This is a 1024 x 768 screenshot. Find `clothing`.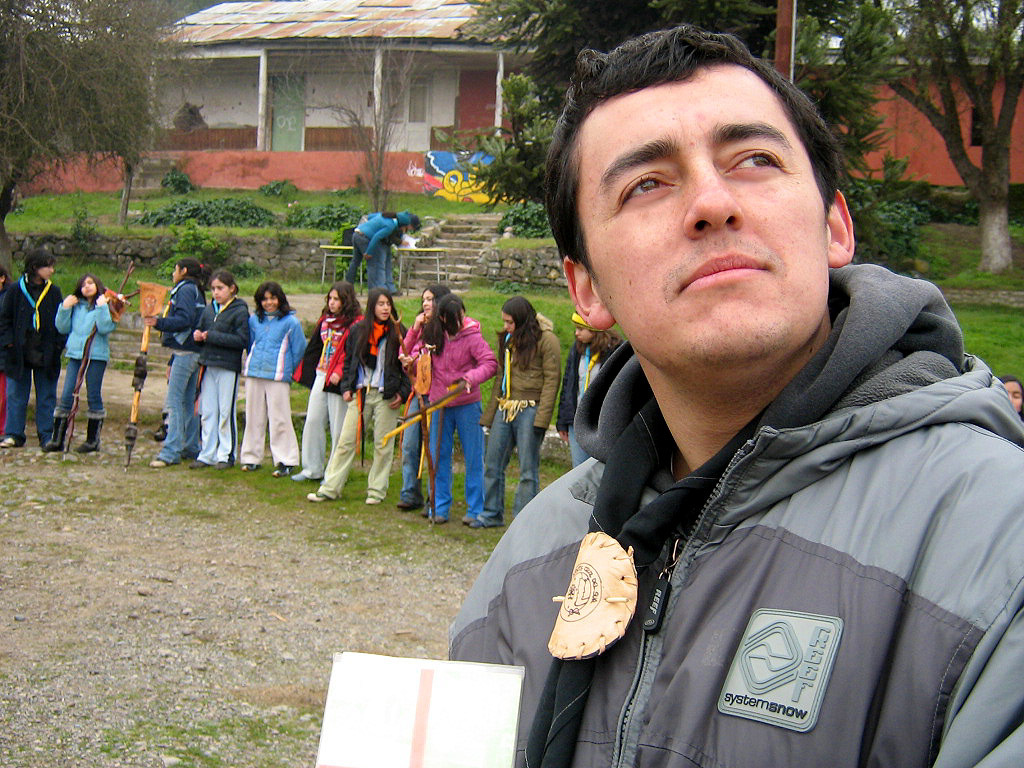
Bounding box: x1=341 y1=204 x2=407 y2=311.
